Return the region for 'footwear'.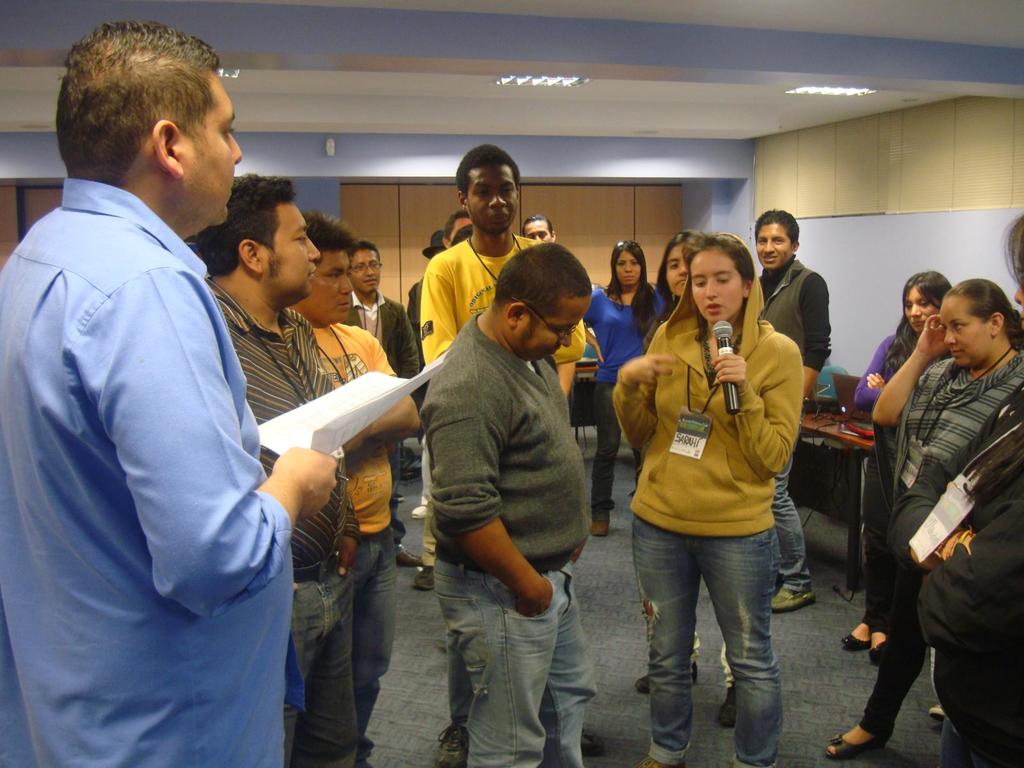
Rect(413, 563, 436, 591).
